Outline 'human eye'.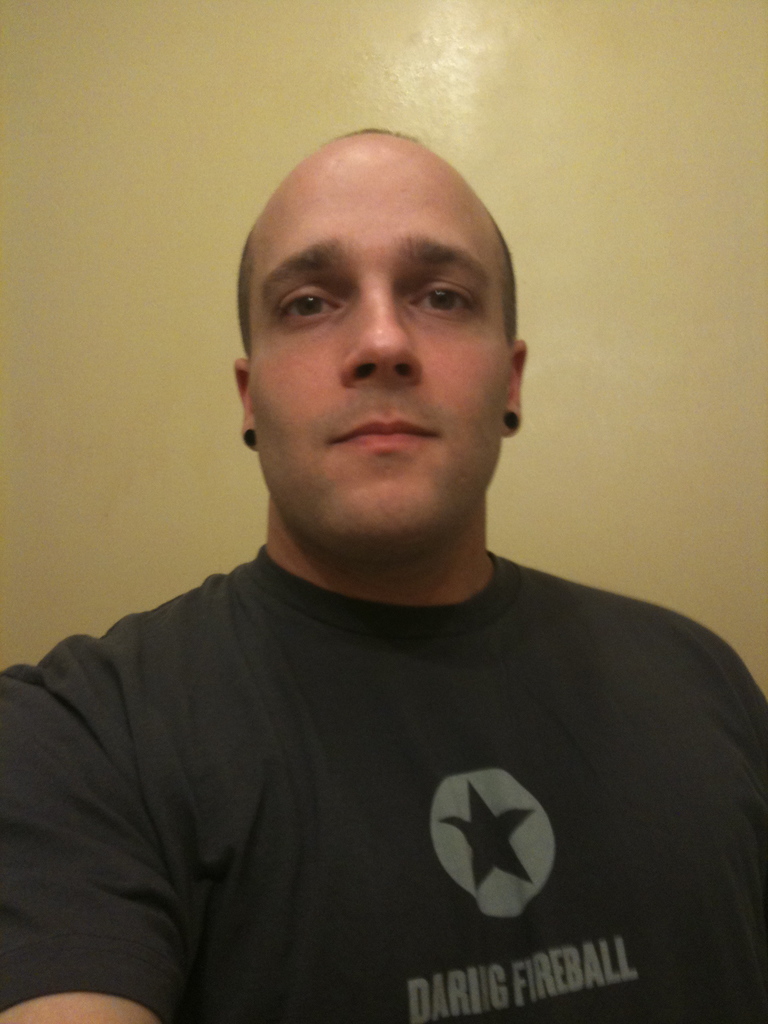
Outline: [left=262, top=253, right=358, bottom=332].
